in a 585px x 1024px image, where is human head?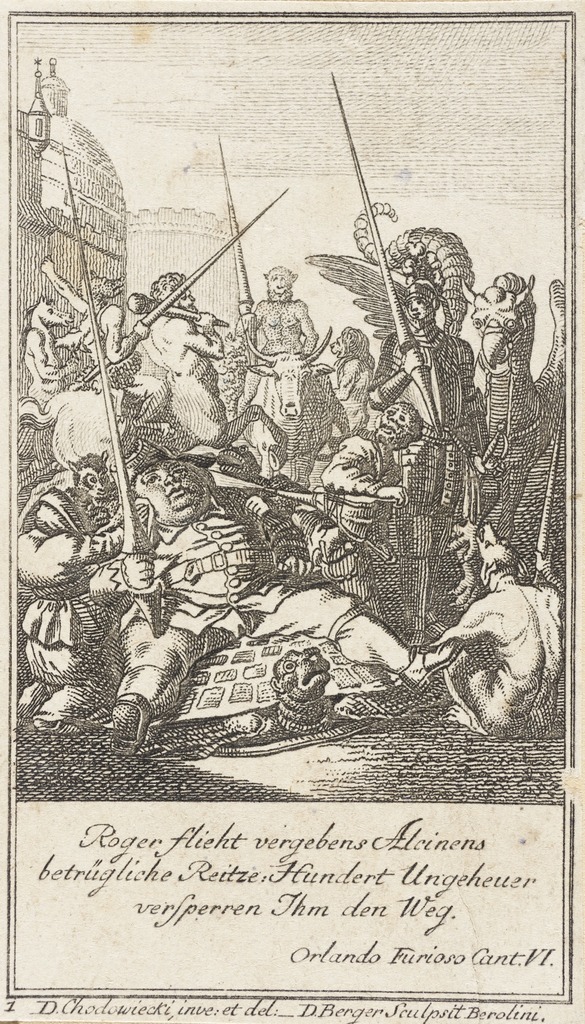
[371,396,423,454].
